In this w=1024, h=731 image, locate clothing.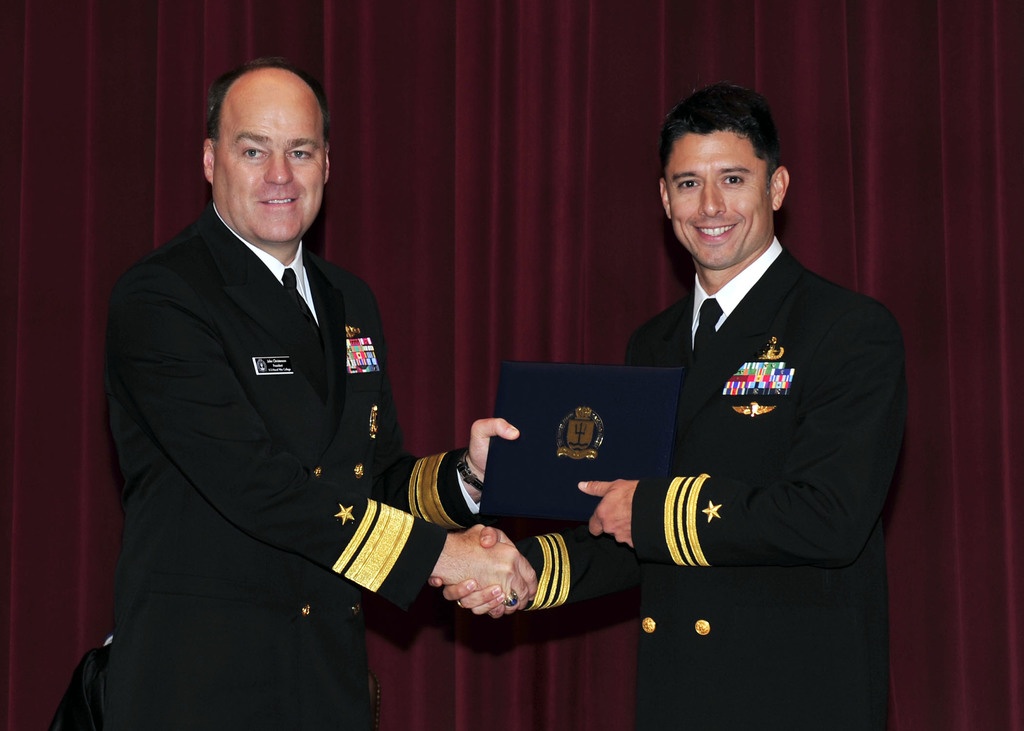
Bounding box: x1=88 y1=196 x2=476 y2=730.
